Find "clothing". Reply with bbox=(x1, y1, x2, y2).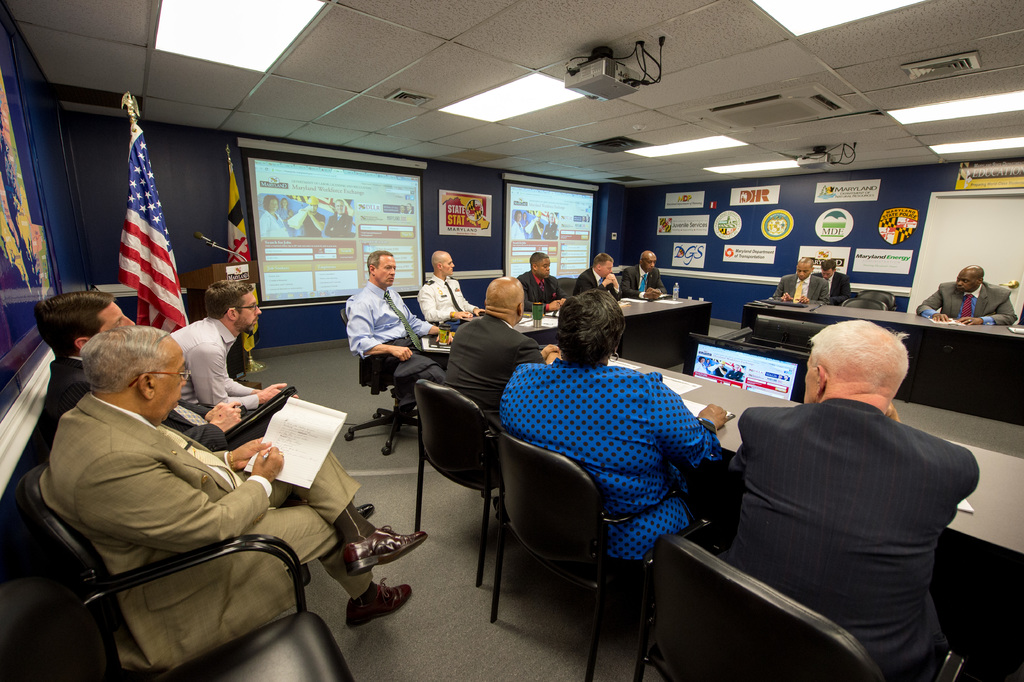
bbox=(514, 271, 566, 311).
